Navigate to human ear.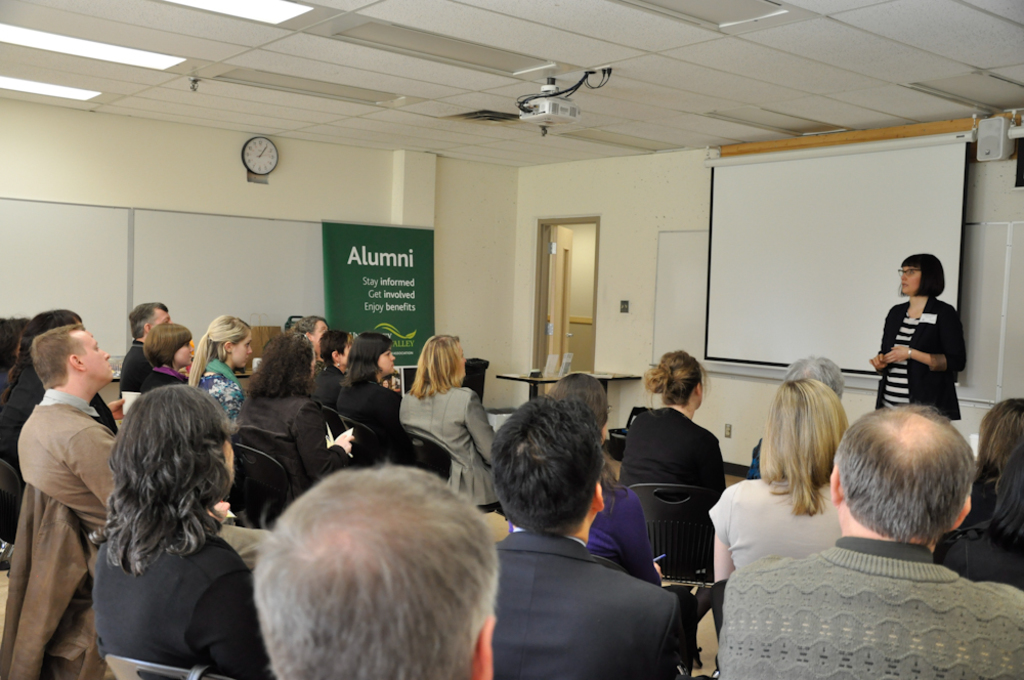
Navigation target: {"x1": 828, "y1": 466, "x2": 841, "y2": 504}.
